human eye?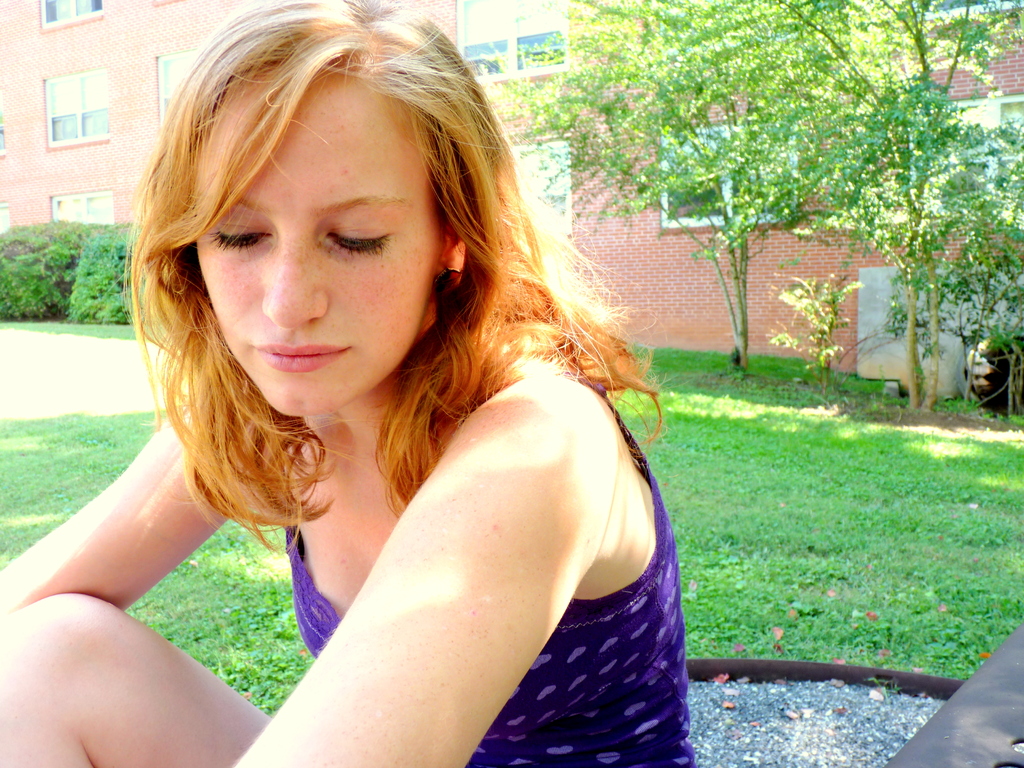
301 200 397 271
